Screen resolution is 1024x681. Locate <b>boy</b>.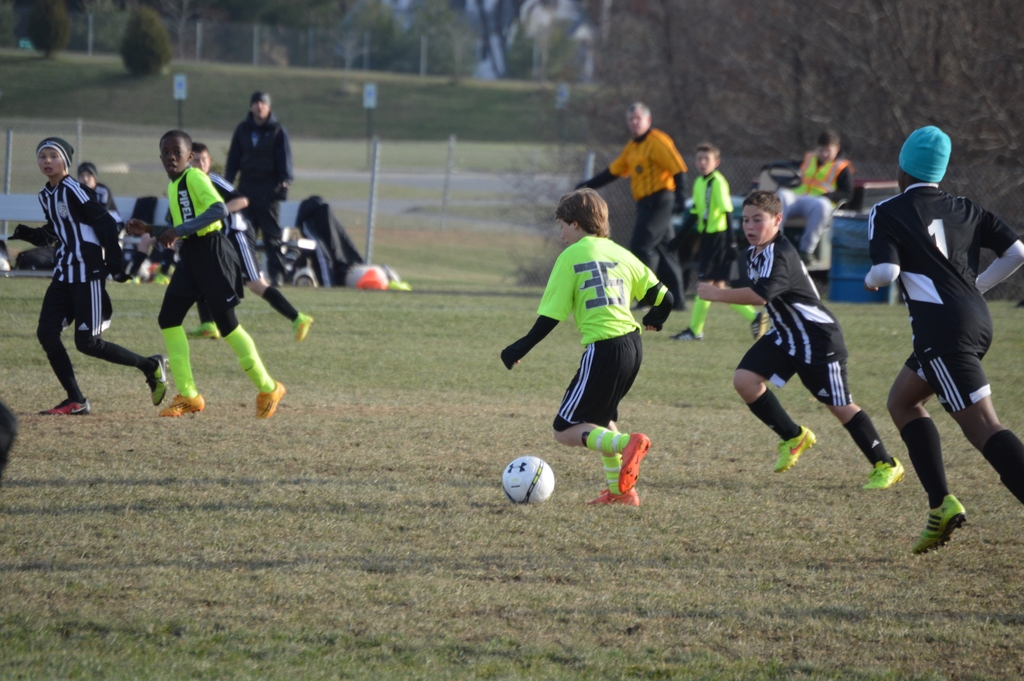
detection(669, 142, 769, 342).
